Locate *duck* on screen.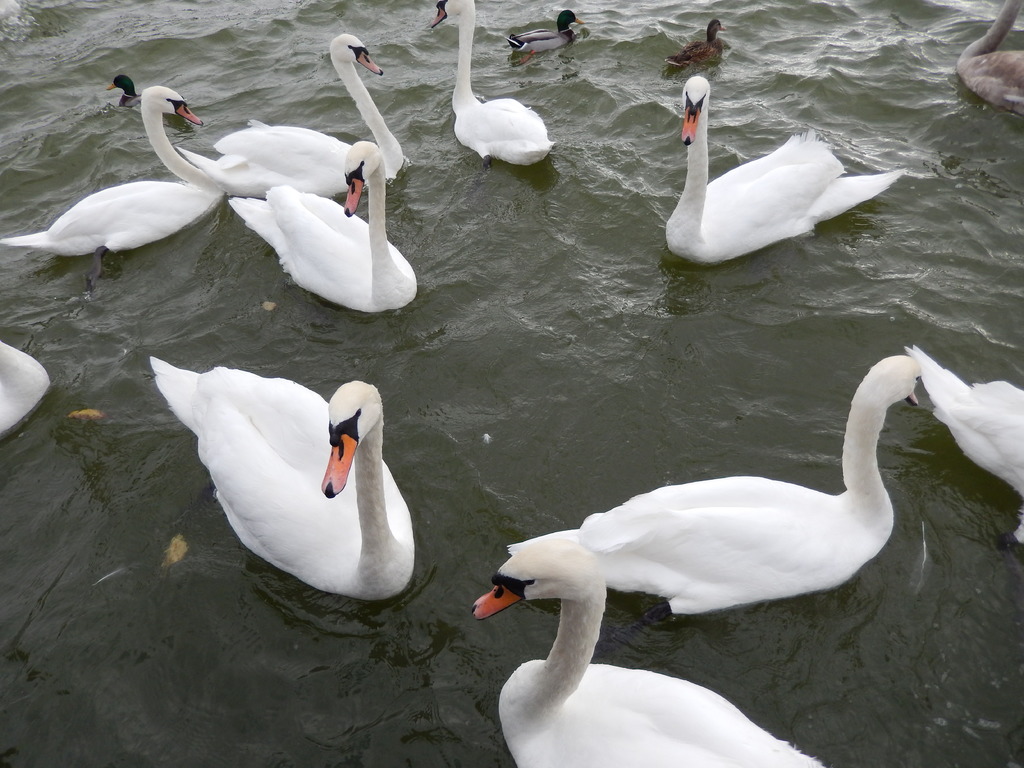
On screen at x1=1 y1=79 x2=226 y2=289.
